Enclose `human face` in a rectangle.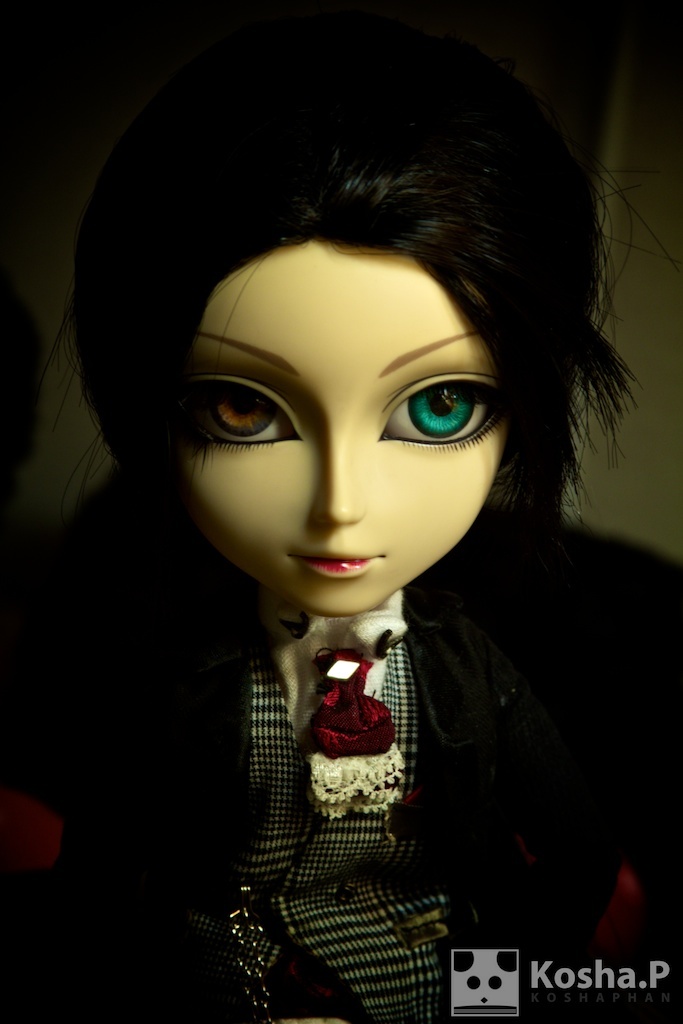
l=171, t=235, r=508, b=623.
